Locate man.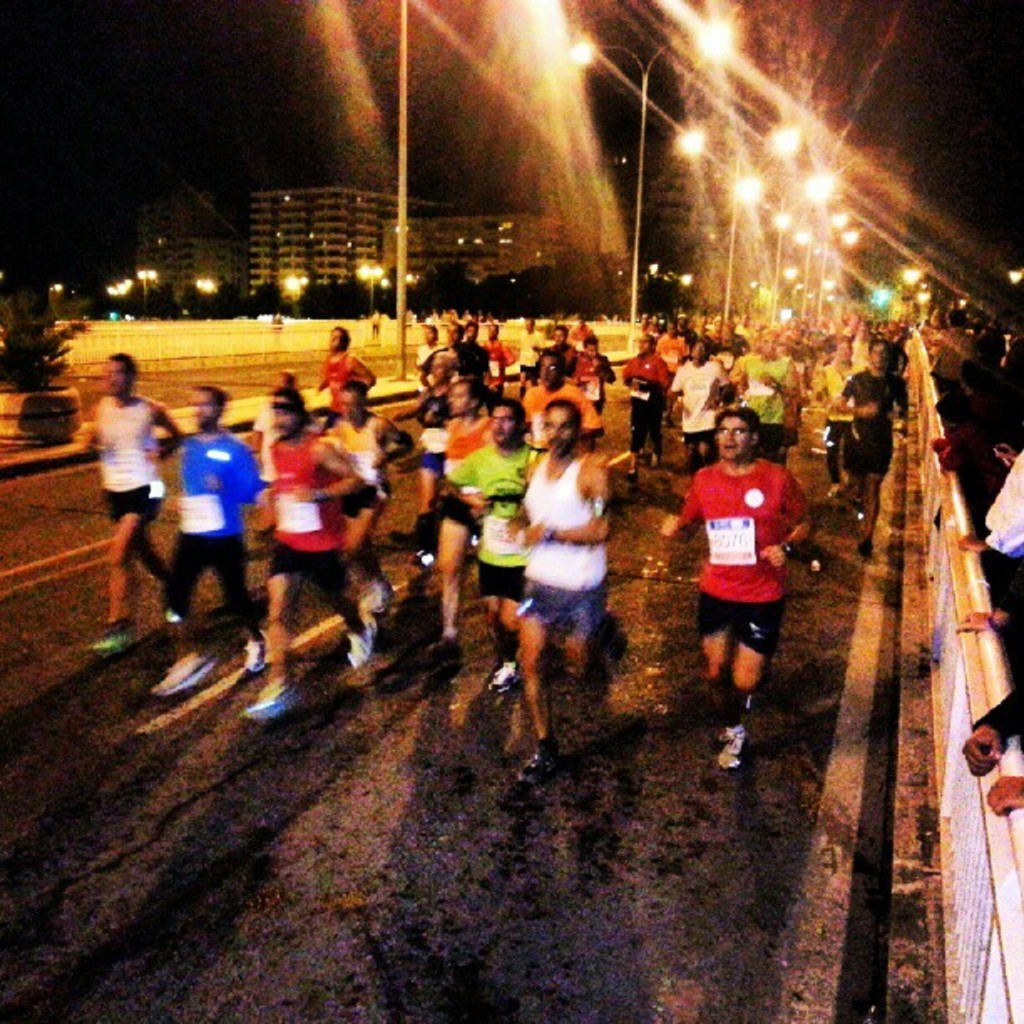
Bounding box: region(664, 331, 731, 472).
